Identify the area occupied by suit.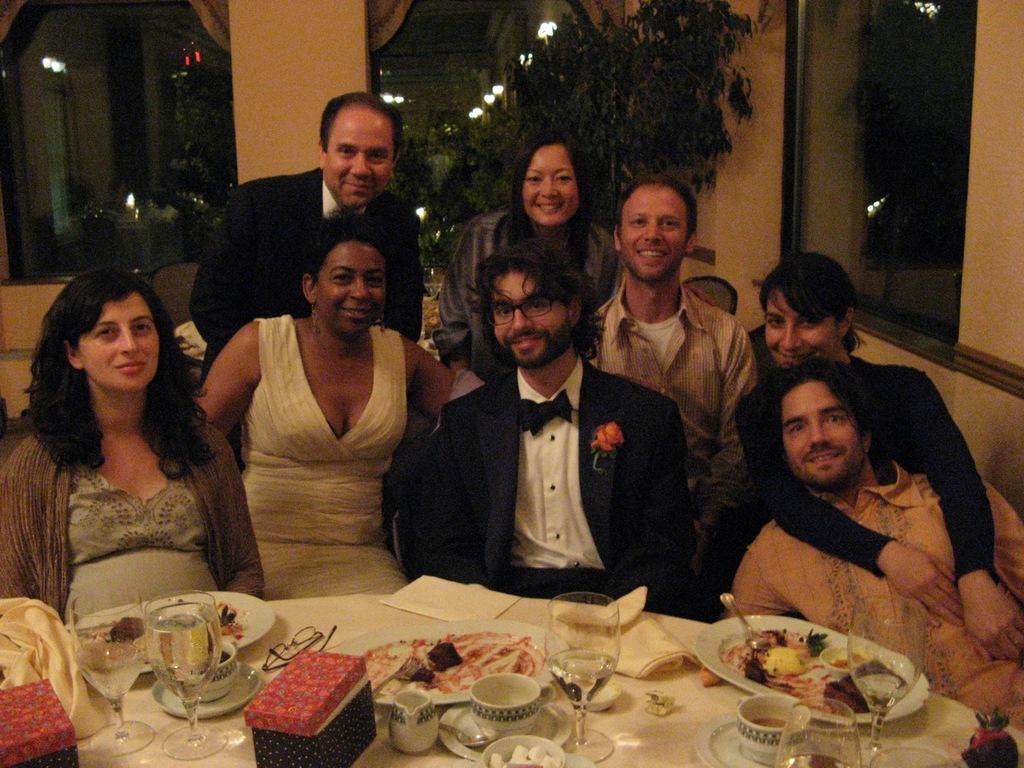
Area: detection(435, 354, 694, 627).
